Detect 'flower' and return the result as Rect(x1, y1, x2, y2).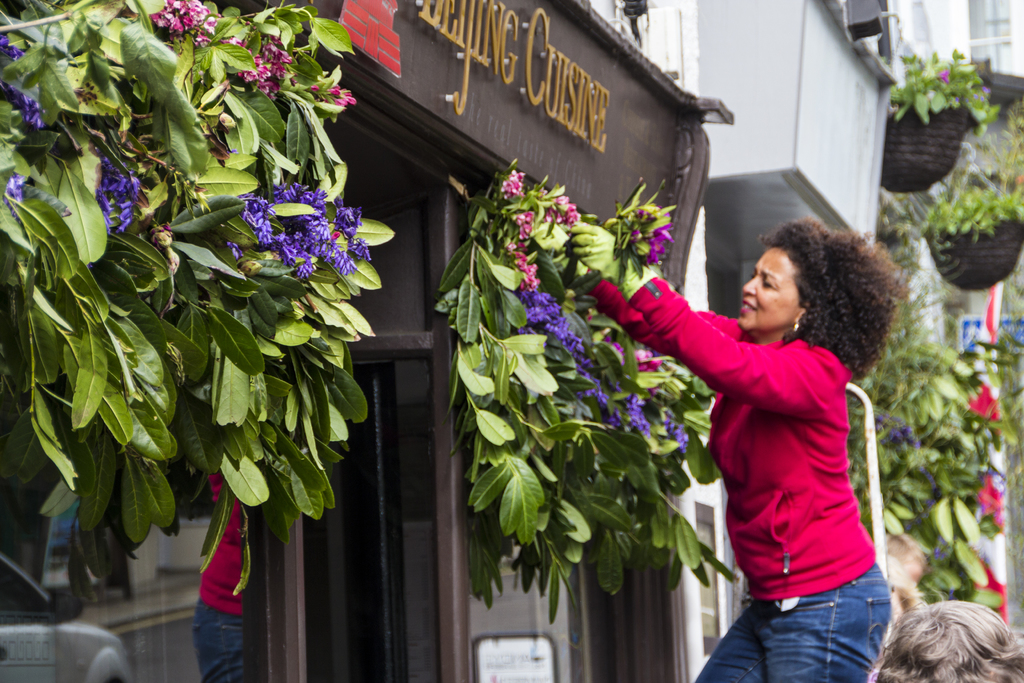
Rect(940, 72, 950, 88).
